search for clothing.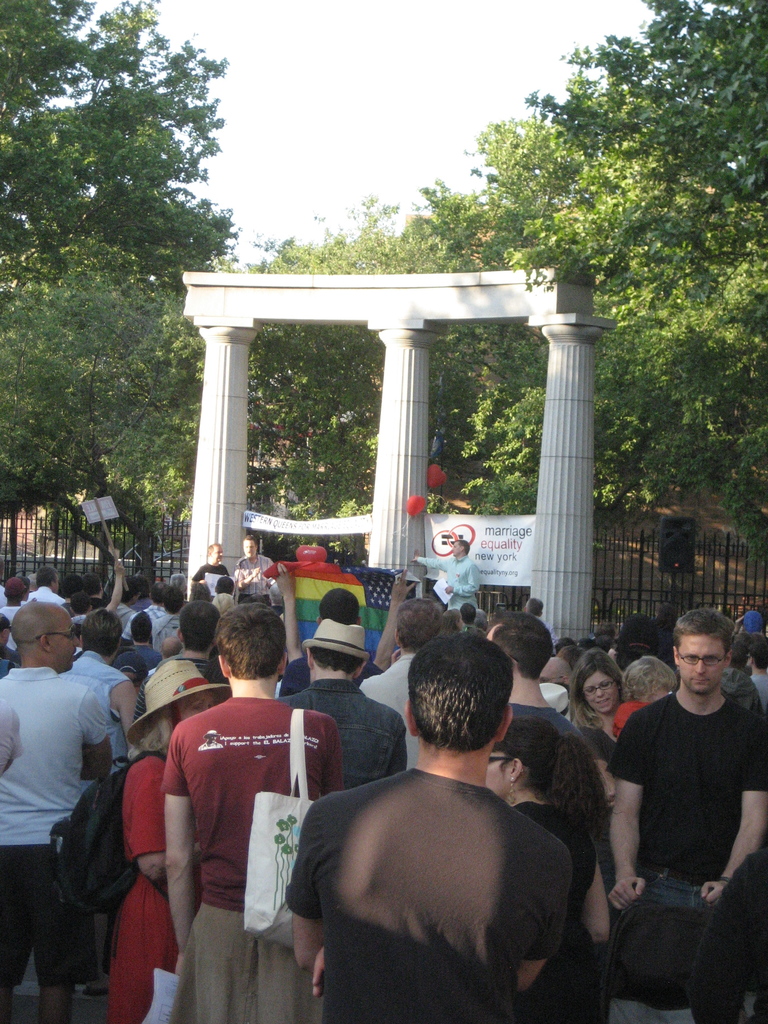
Found at bbox=(27, 584, 67, 607).
